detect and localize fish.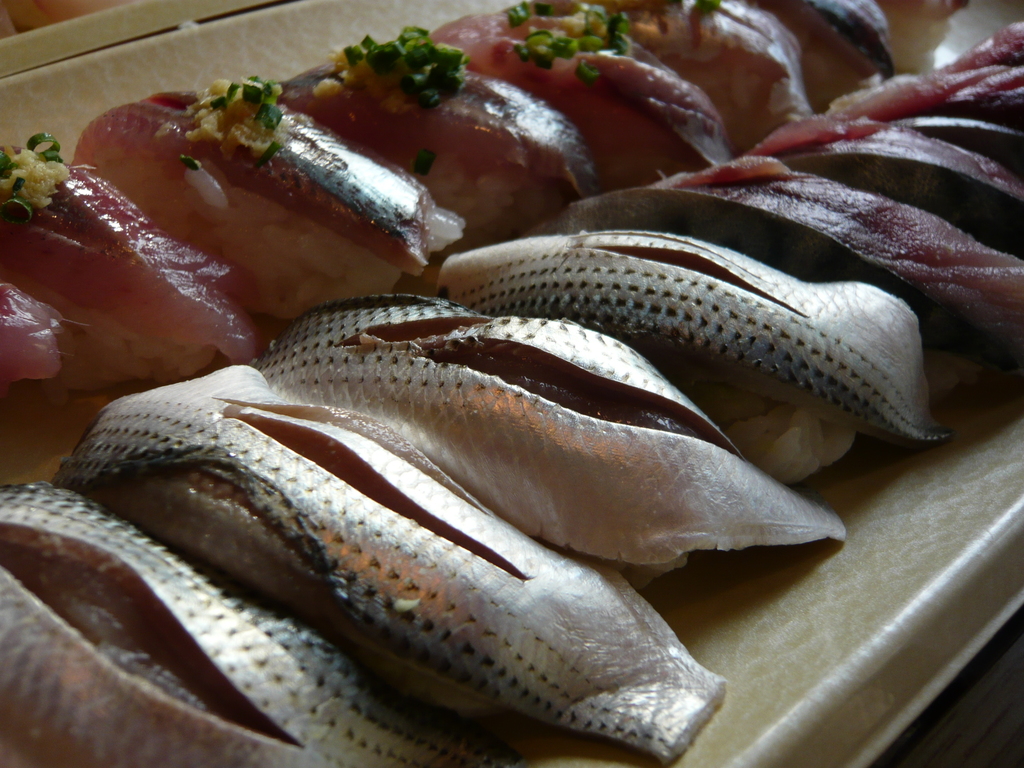
Localized at <box>250,283,863,584</box>.
